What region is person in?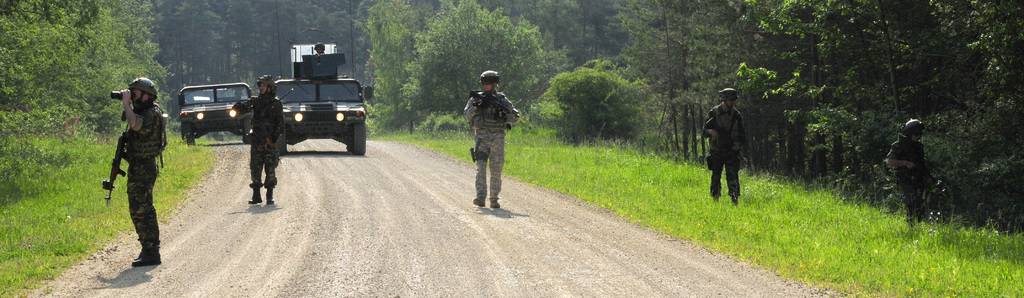
box(228, 68, 289, 211).
